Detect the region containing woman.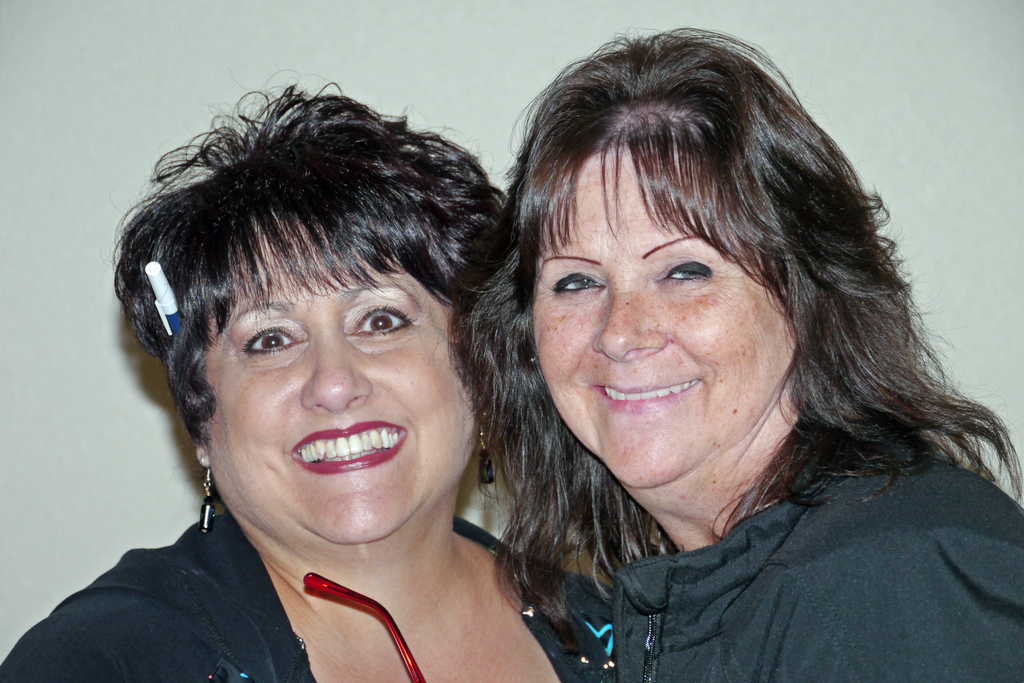
396, 40, 1018, 679.
